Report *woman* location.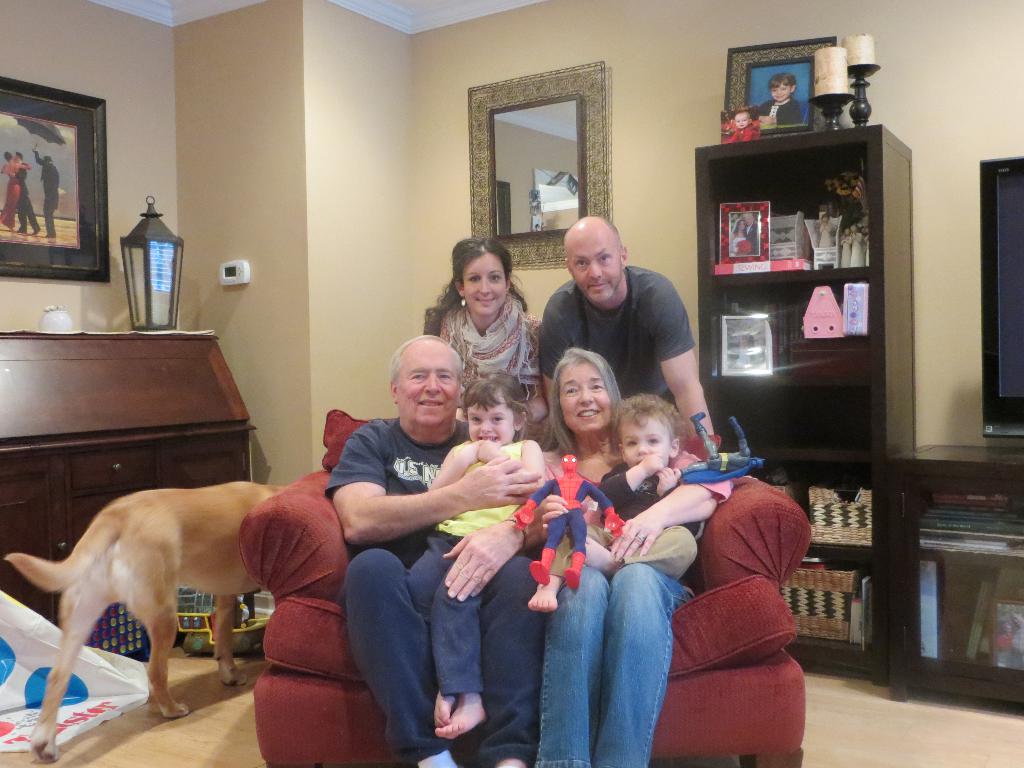
Report: bbox(534, 346, 731, 767).
